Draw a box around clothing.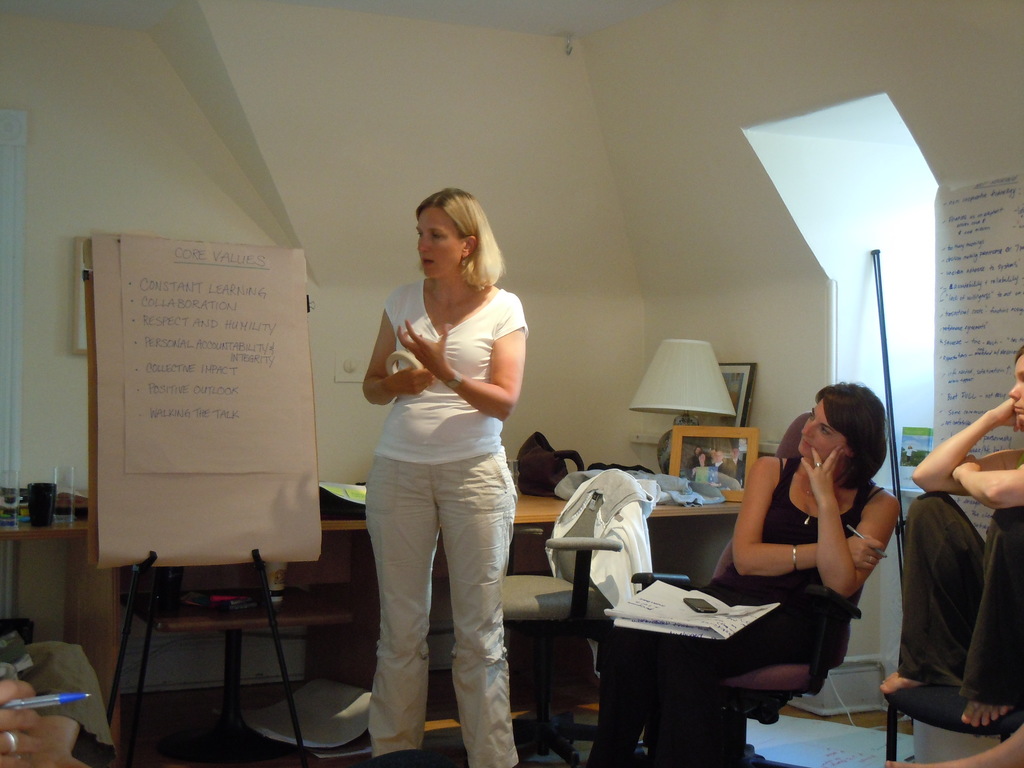
(x1=361, y1=276, x2=527, y2=767).
